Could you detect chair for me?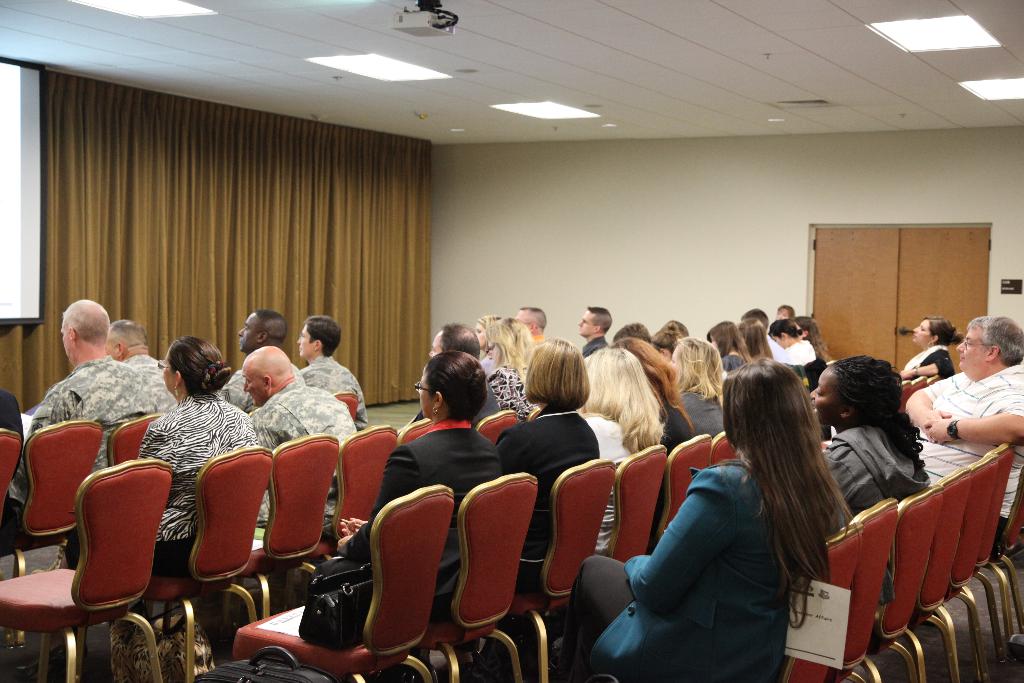
Detection result: {"x1": 0, "y1": 428, "x2": 20, "y2": 550}.
